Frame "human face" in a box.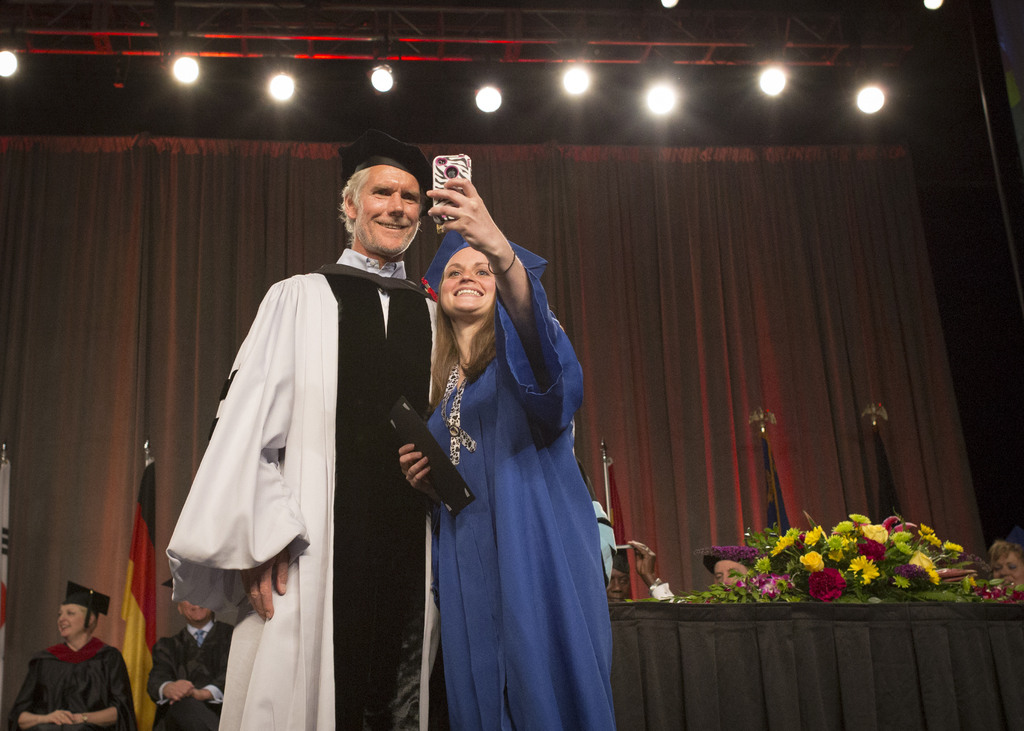
detection(57, 604, 82, 637).
